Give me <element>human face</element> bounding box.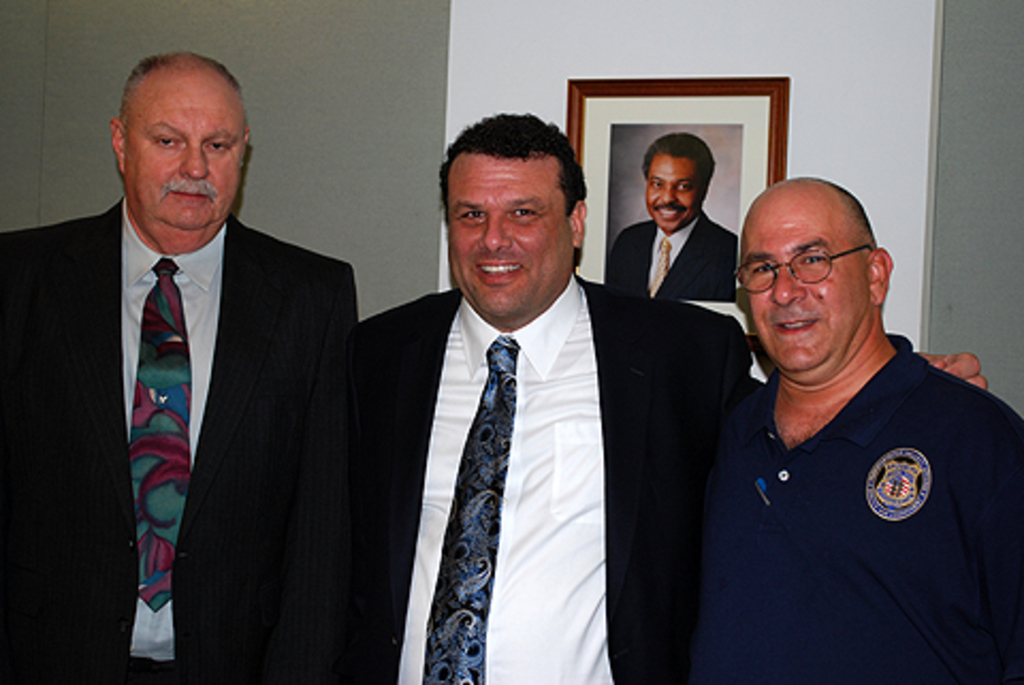
locate(448, 158, 563, 312).
